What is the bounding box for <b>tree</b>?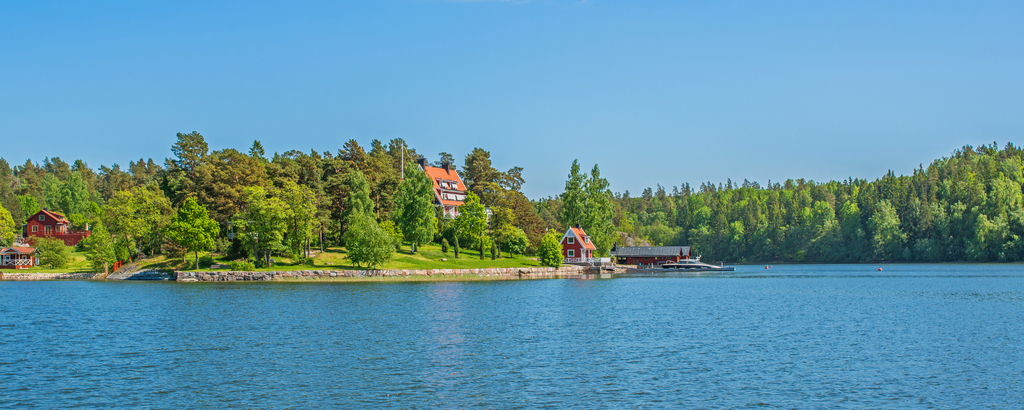
(x1=131, y1=188, x2=172, y2=251).
